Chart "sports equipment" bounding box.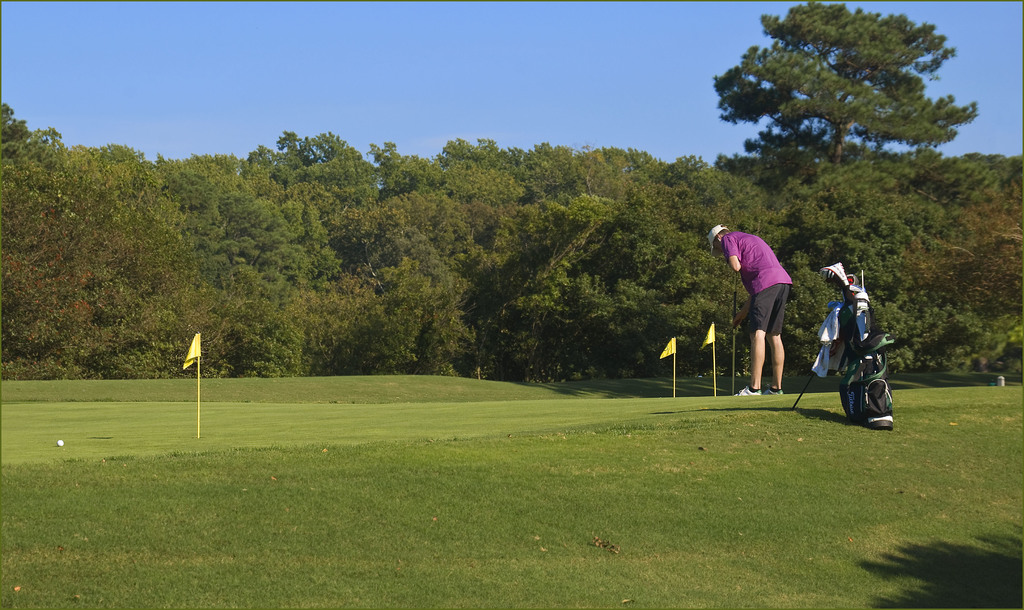
Charted: 730 384 762 398.
